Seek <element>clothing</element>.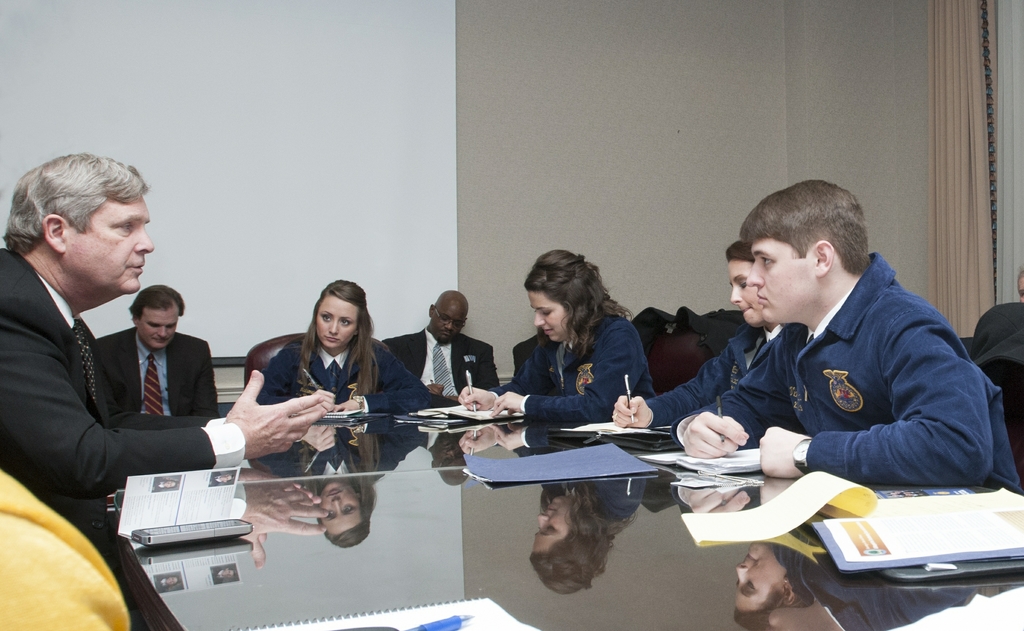
(x1=645, y1=238, x2=1000, y2=510).
